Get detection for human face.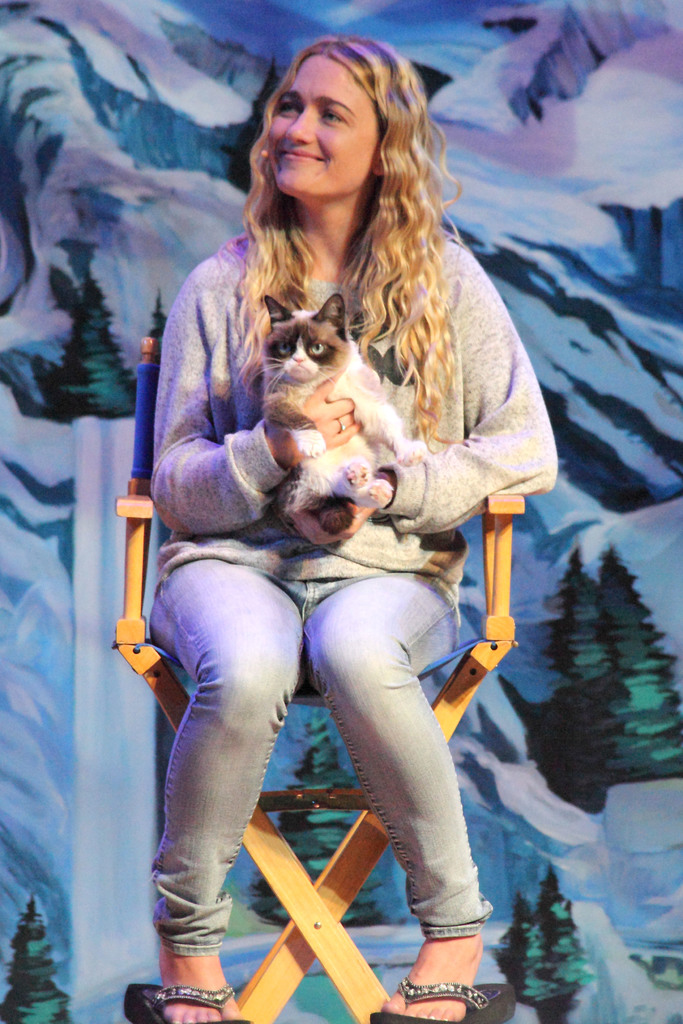
Detection: BBox(267, 53, 374, 200).
